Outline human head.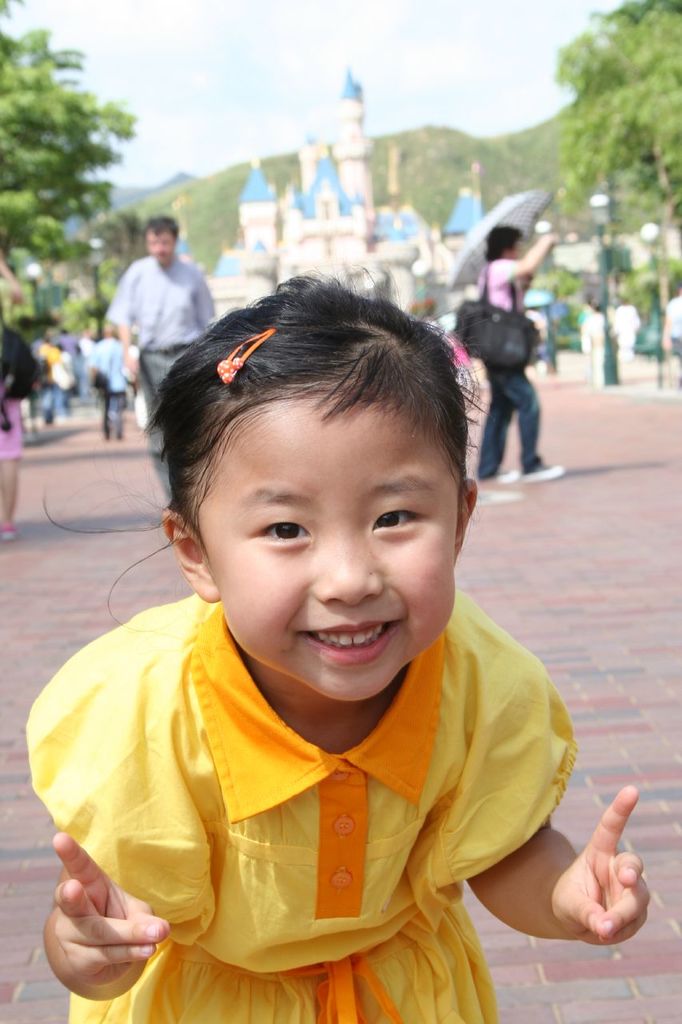
Outline: region(150, 266, 488, 672).
